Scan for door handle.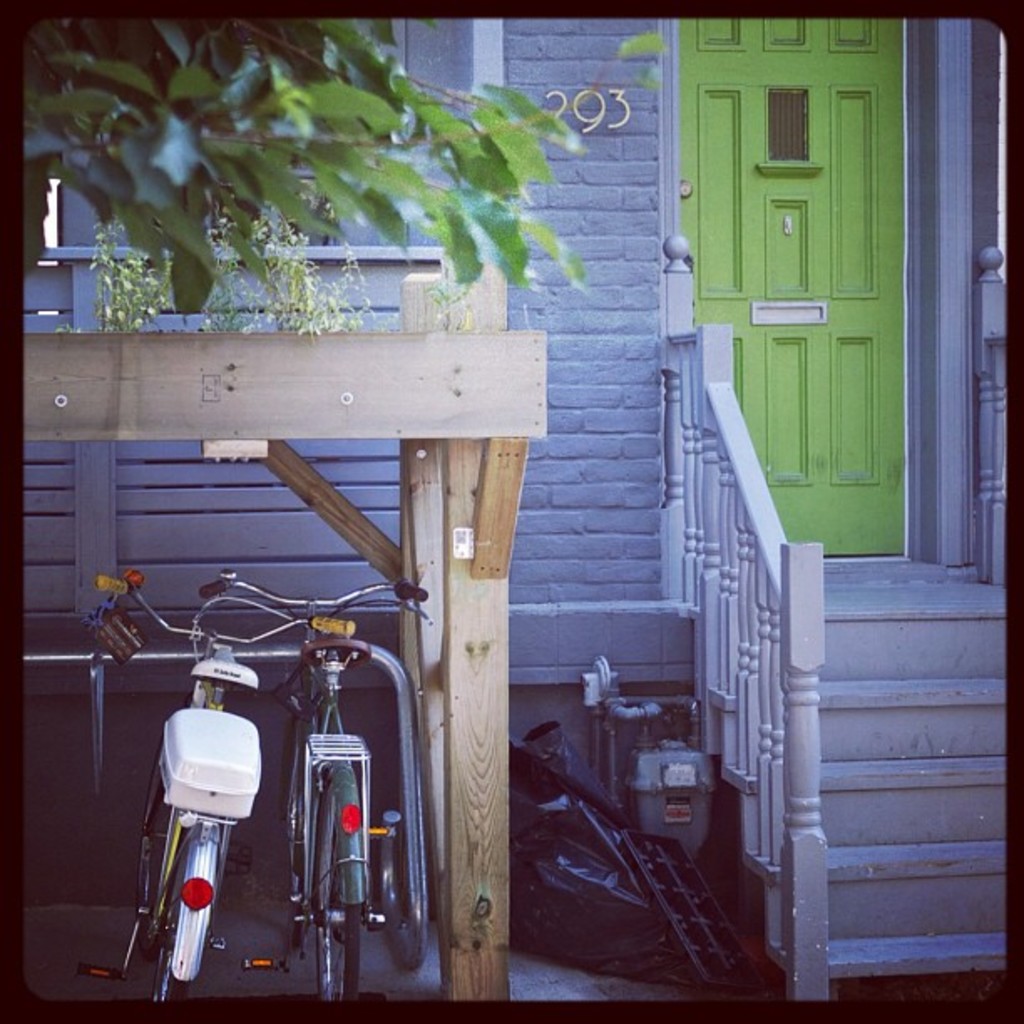
Scan result: (left=678, top=177, right=693, bottom=199).
